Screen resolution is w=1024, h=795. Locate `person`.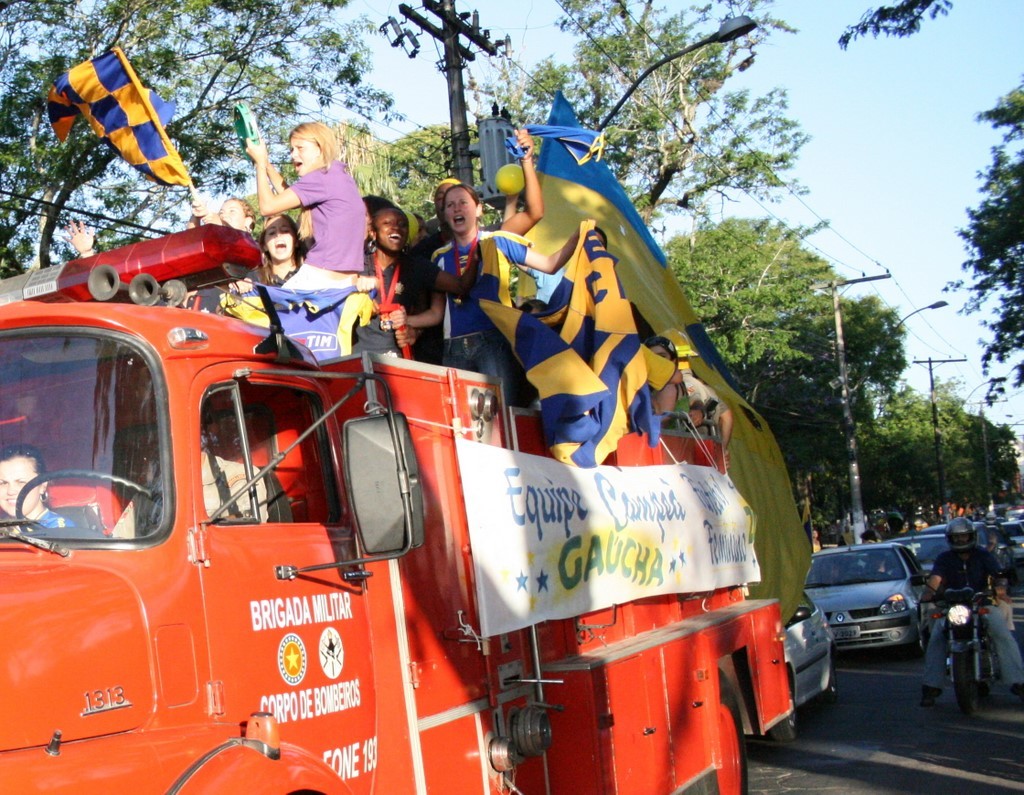
185/196/259/231.
